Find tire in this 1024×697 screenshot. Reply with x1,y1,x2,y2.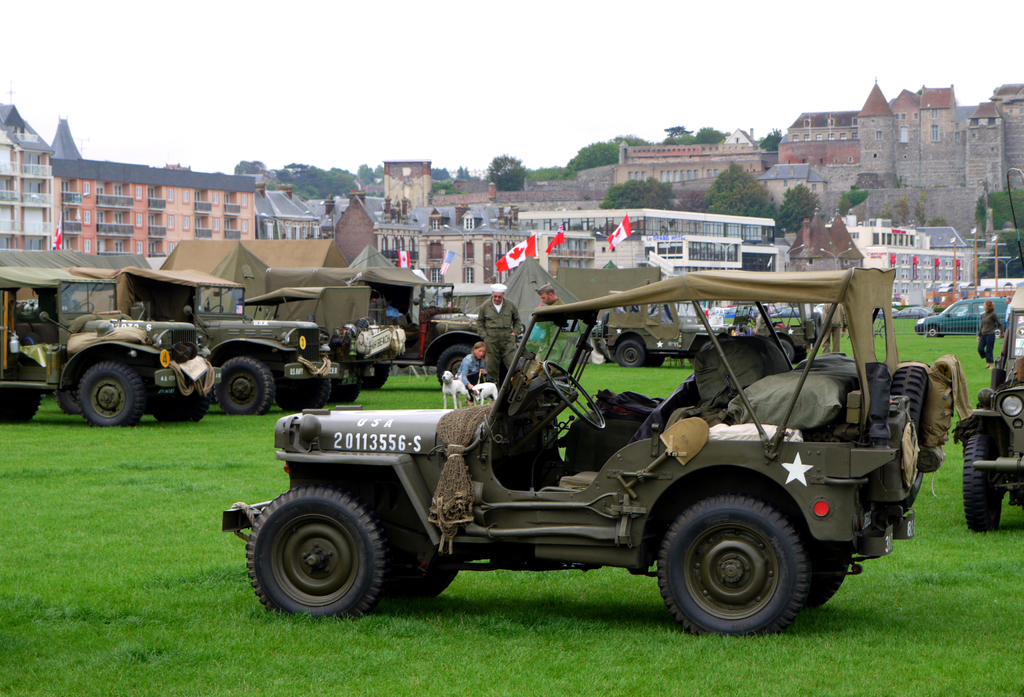
147,385,211,422.
